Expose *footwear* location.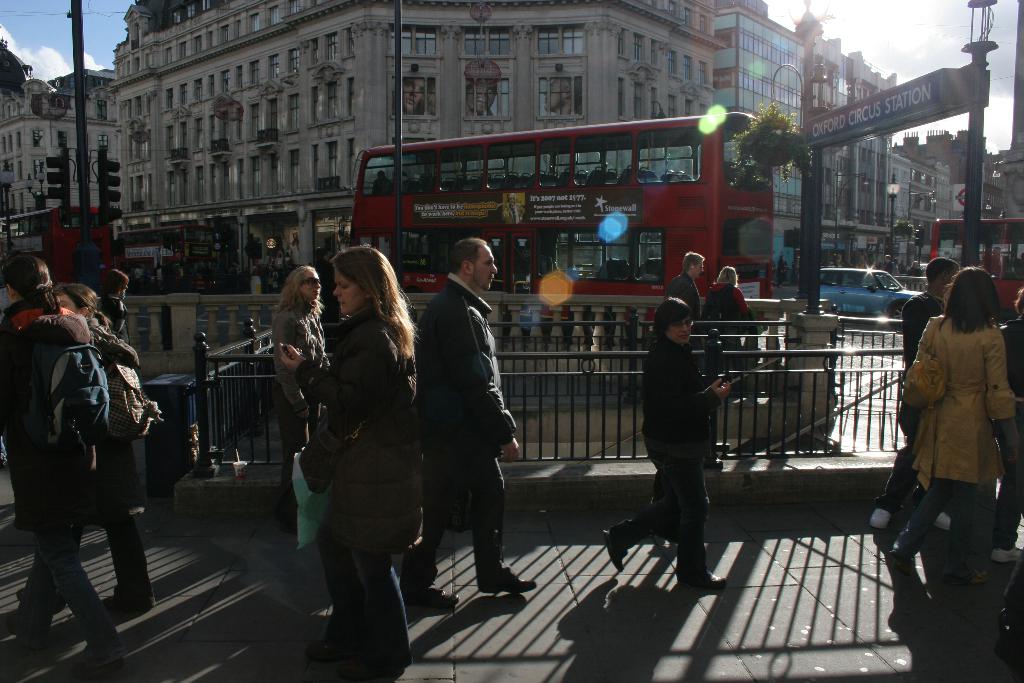
Exposed at bbox=[0, 609, 44, 648].
